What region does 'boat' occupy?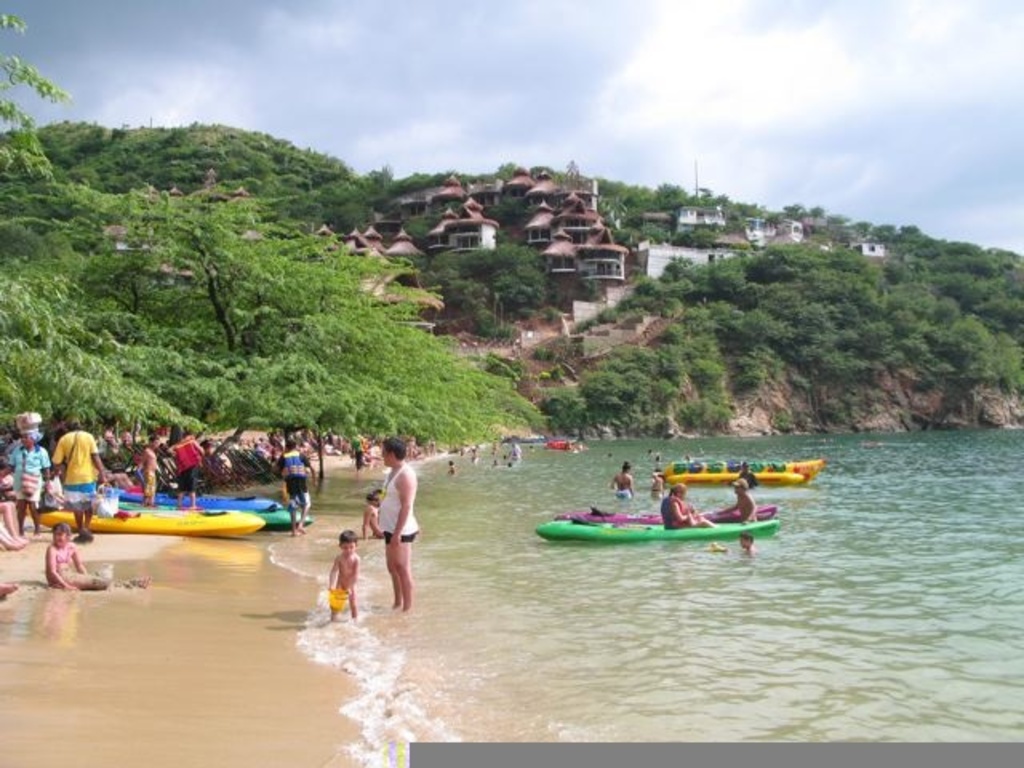
40, 509, 267, 536.
